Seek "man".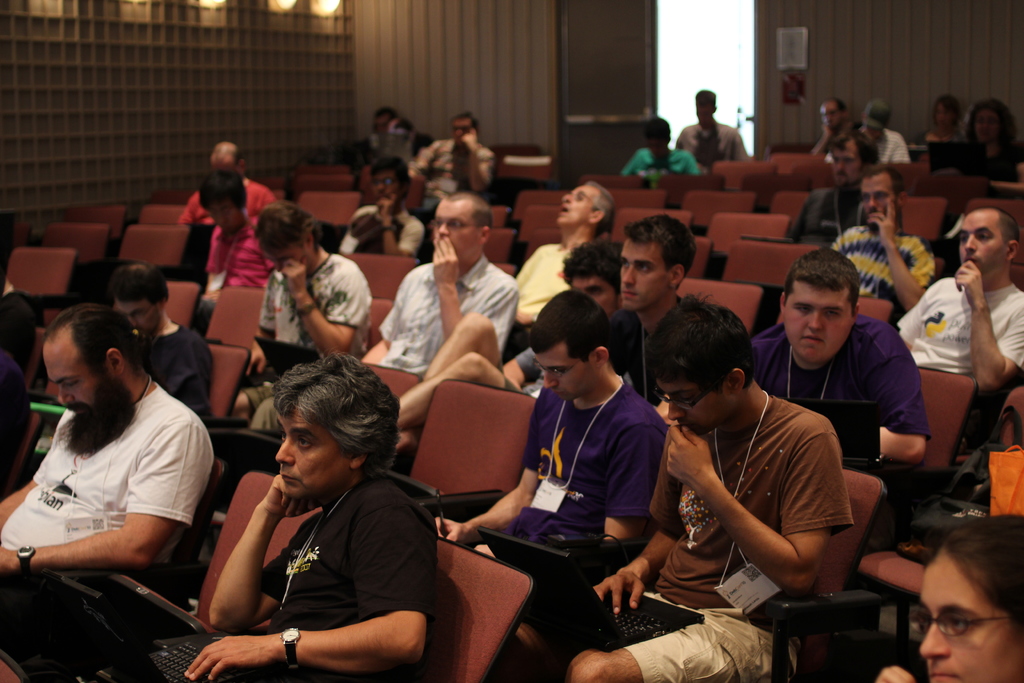
locate(857, 102, 913, 161).
